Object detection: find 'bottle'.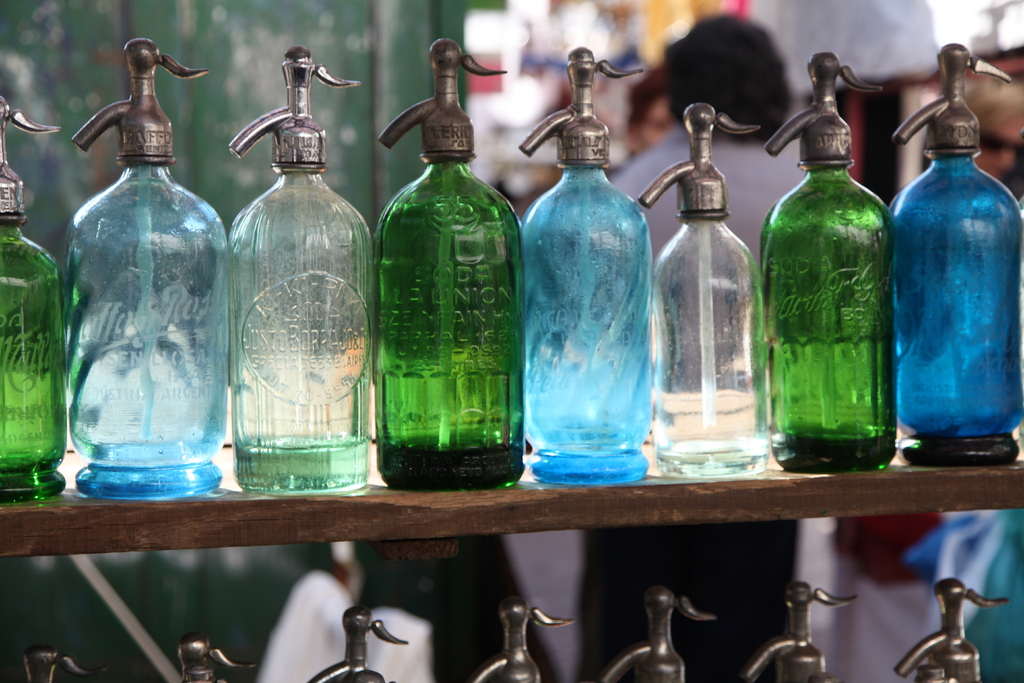
x1=640 y1=104 x2=765 y2=477.
